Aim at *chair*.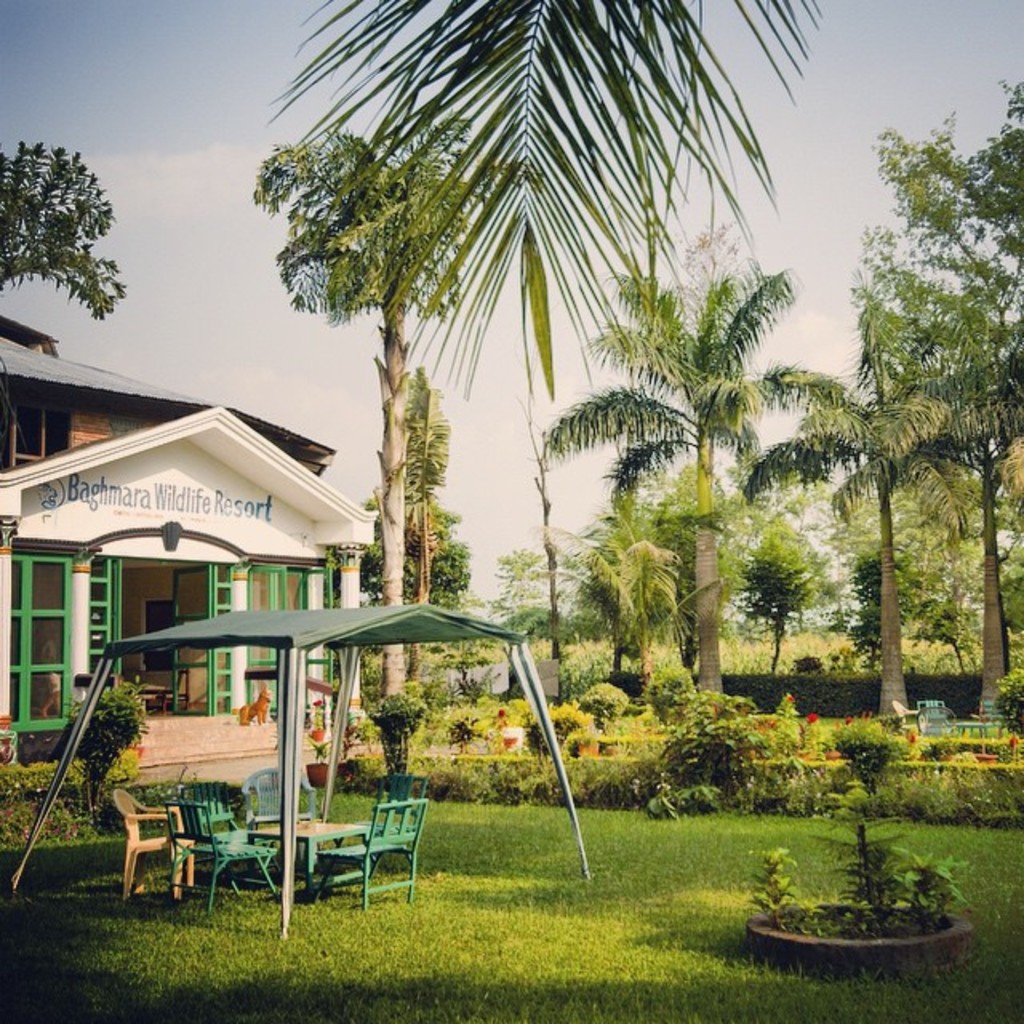
Aimed at 312 773 414 909.
